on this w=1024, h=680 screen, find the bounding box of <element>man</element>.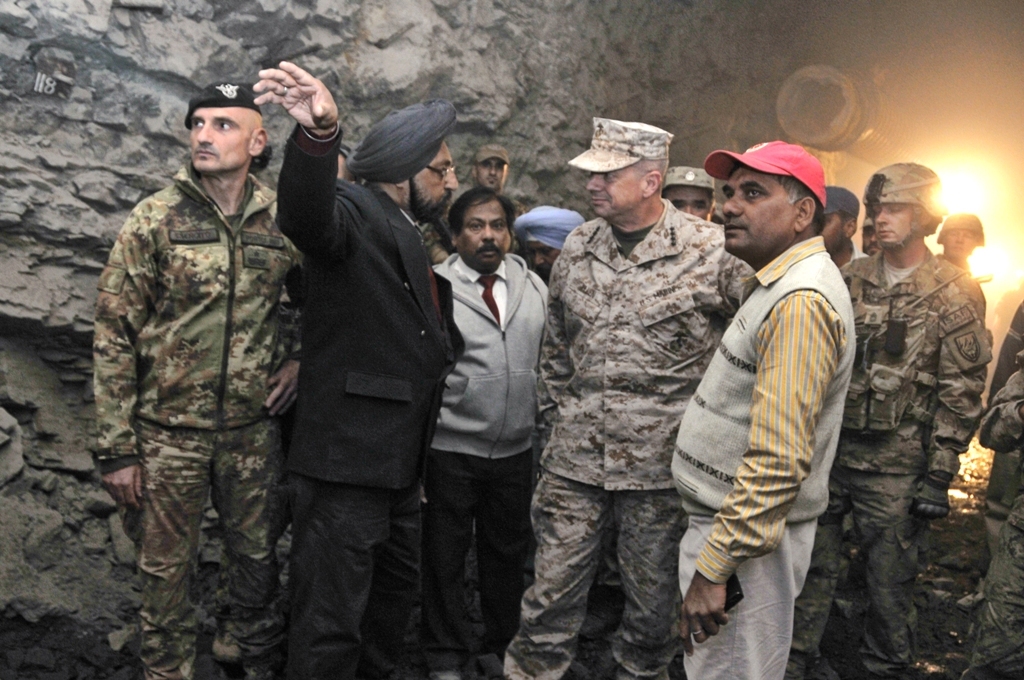
Bounding box: {"x1": 92, "y1": 73, "x2": 308, "y2": 679}.
